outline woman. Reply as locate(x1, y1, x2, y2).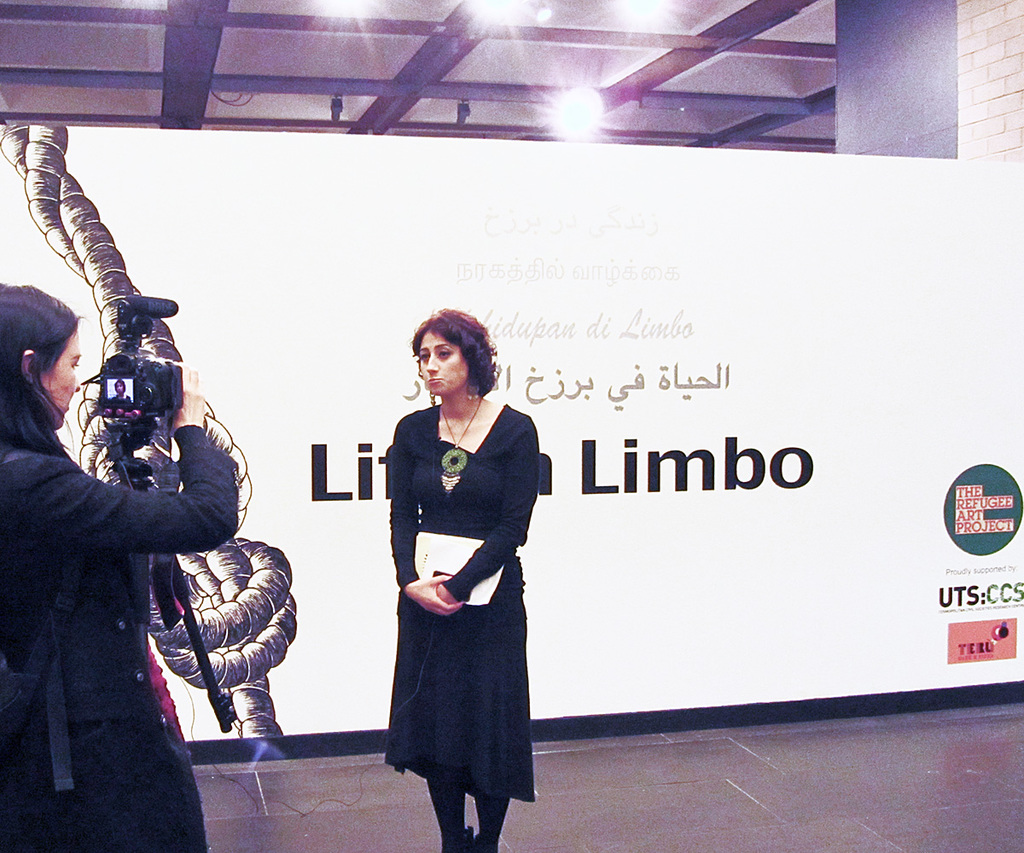
locate(0, 280, 236, 852).
